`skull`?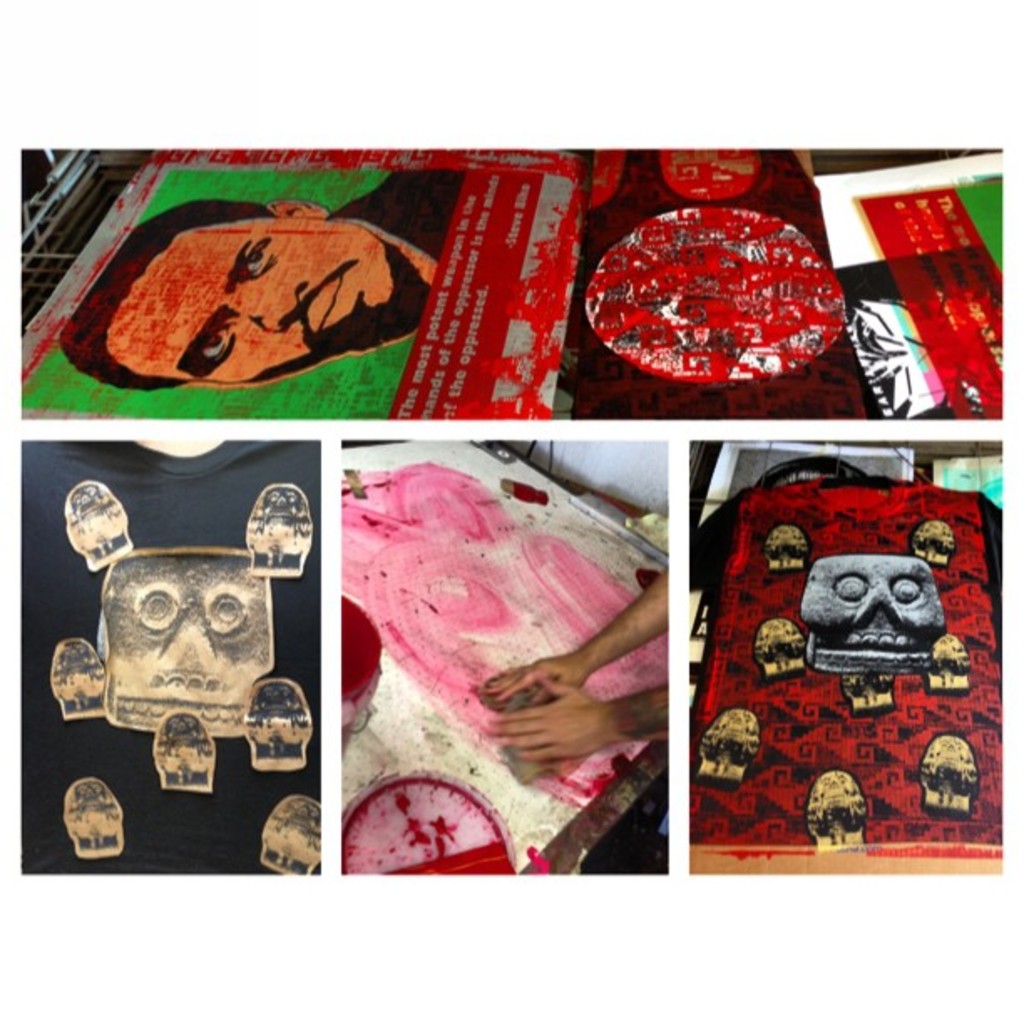
259/796/316/873
